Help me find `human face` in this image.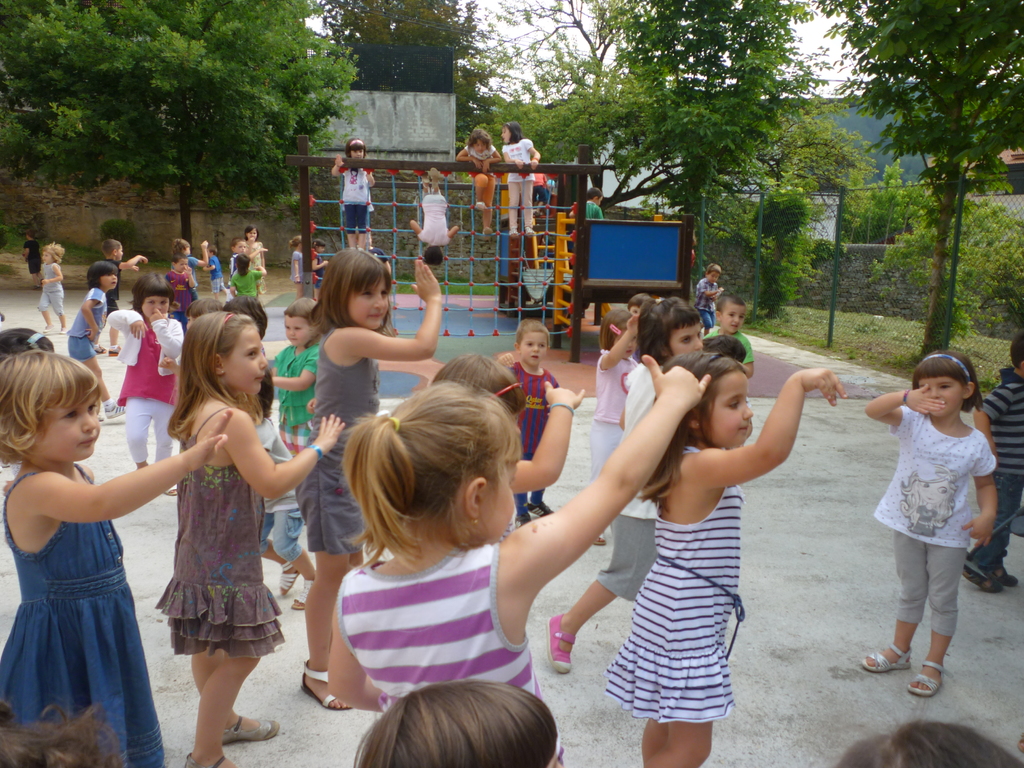
Found it: box(671, 323, 704, 349).
